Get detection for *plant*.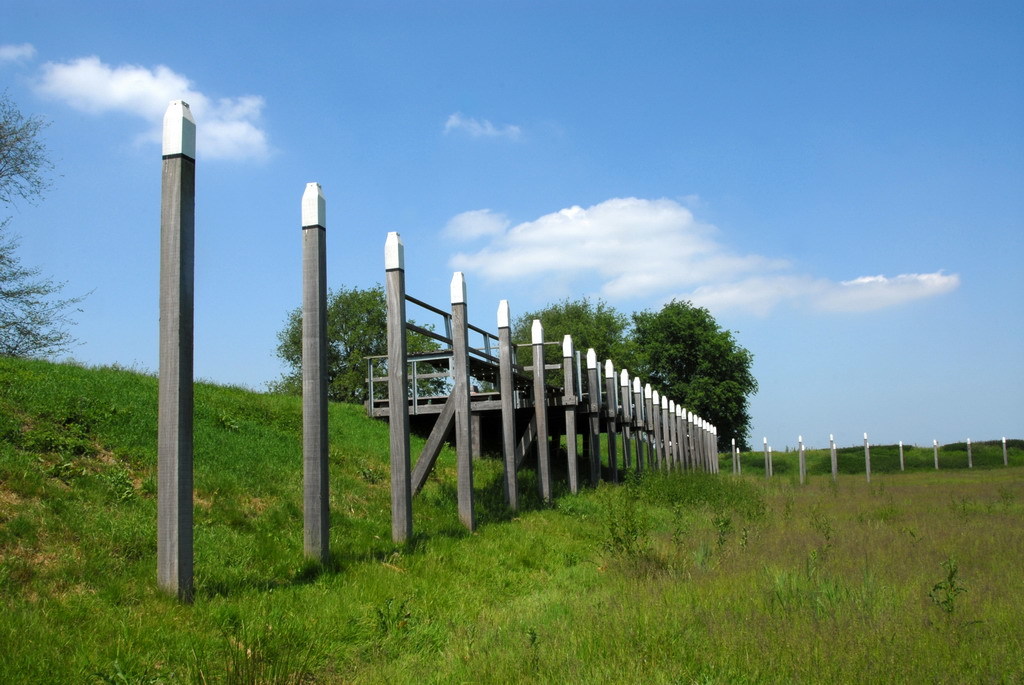
Detection: bbox=(373, 587, 412, 645).
